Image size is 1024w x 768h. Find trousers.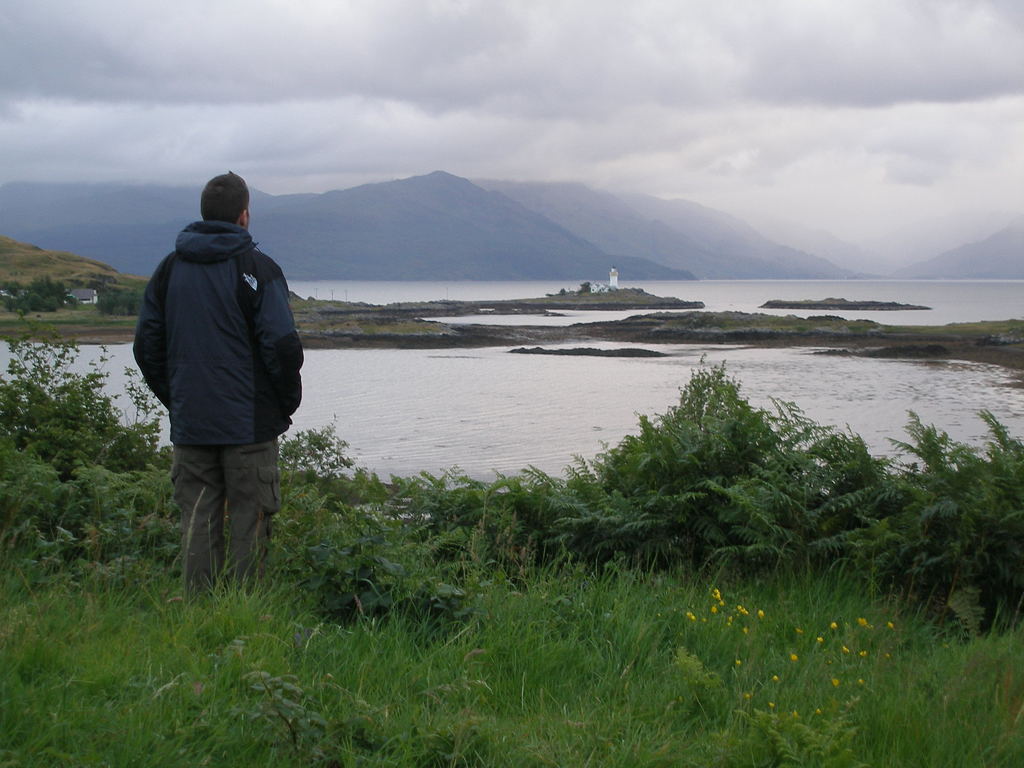
x1=154, y1=426, x2=277, y2=573.
